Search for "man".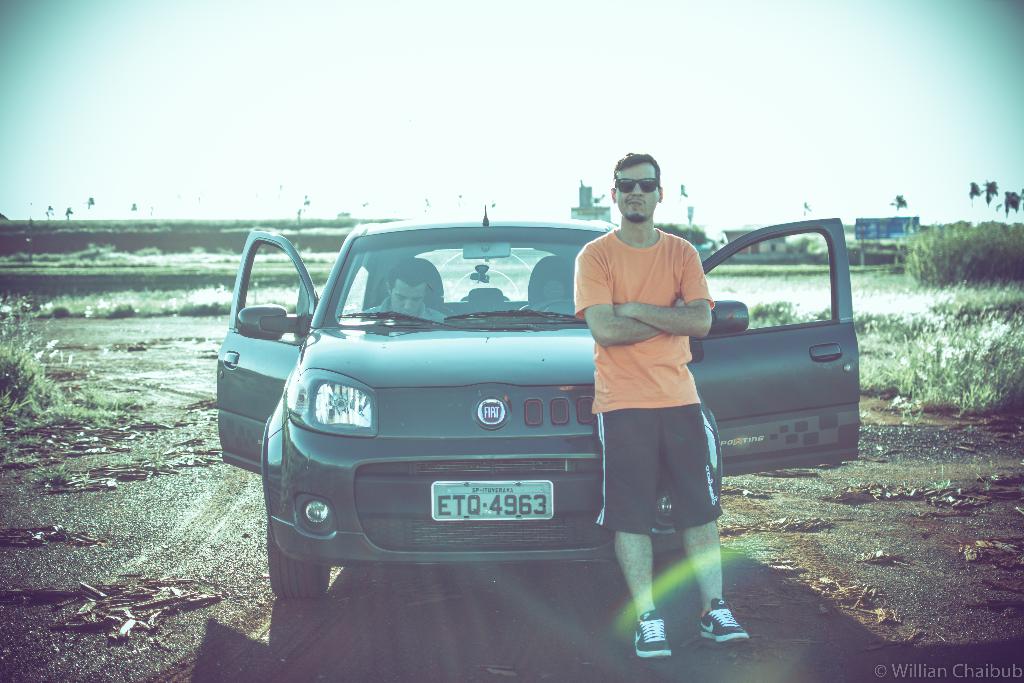
Found at rect(572, 149, 749, 662).
